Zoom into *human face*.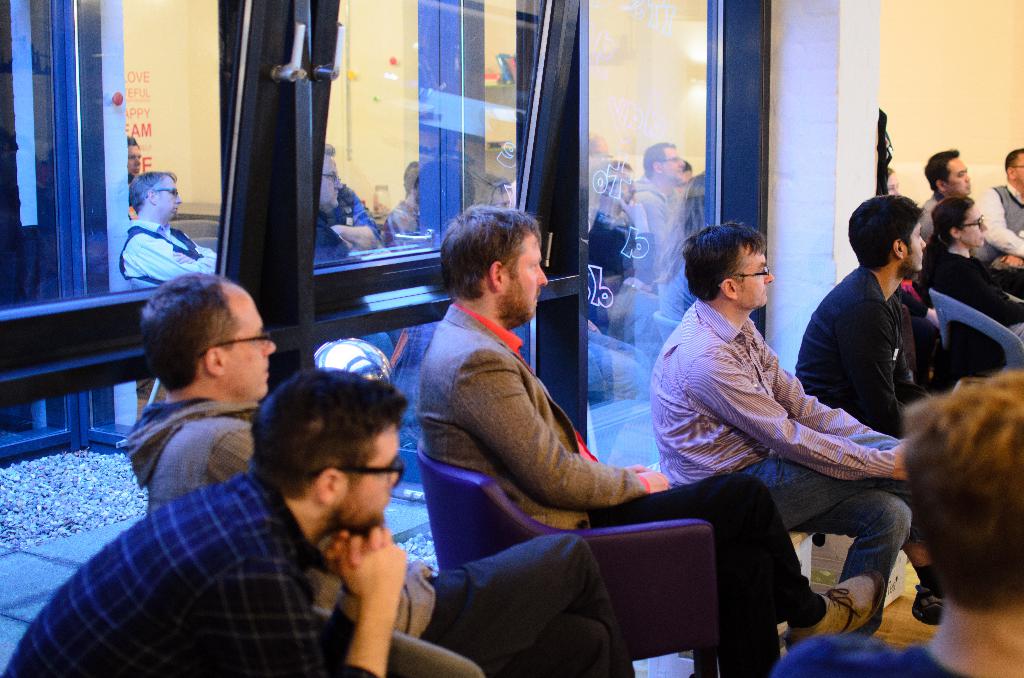
Zoom target: <region>125, 143, 141, 175</region>.
